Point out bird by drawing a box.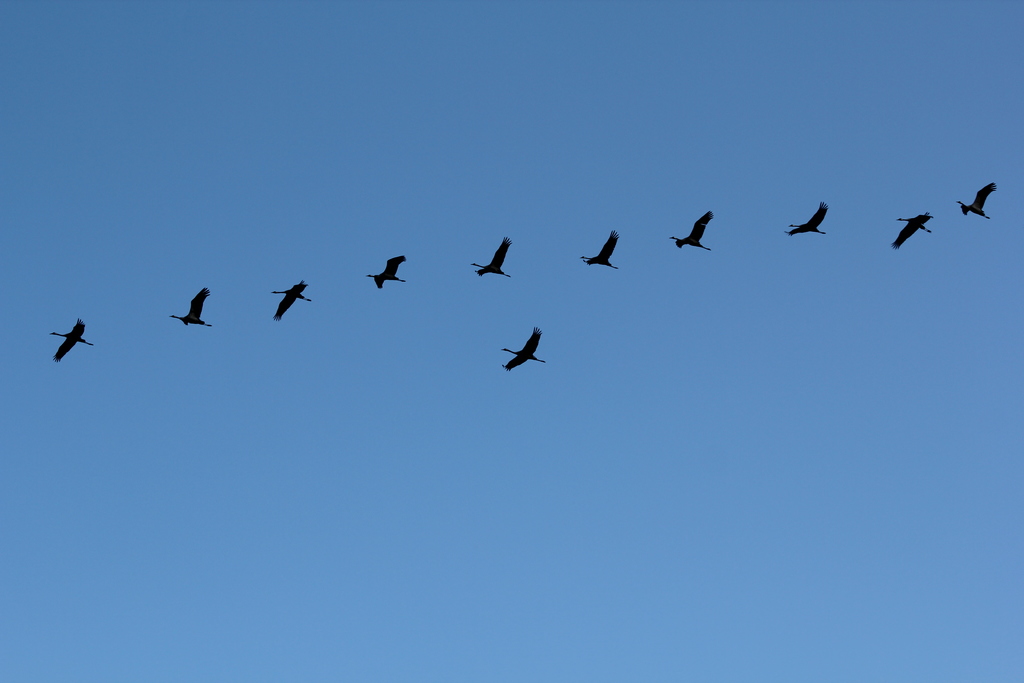
x1=578 y1=231 x2=620 y2=270.
